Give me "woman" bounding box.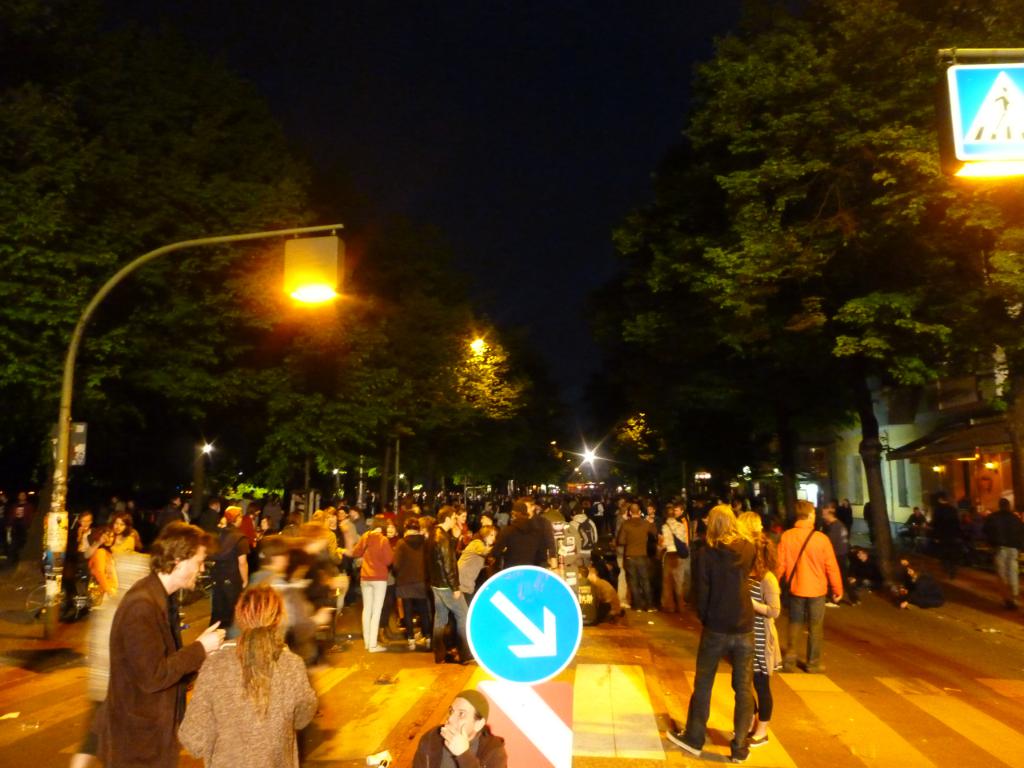
110,512,136,552.
